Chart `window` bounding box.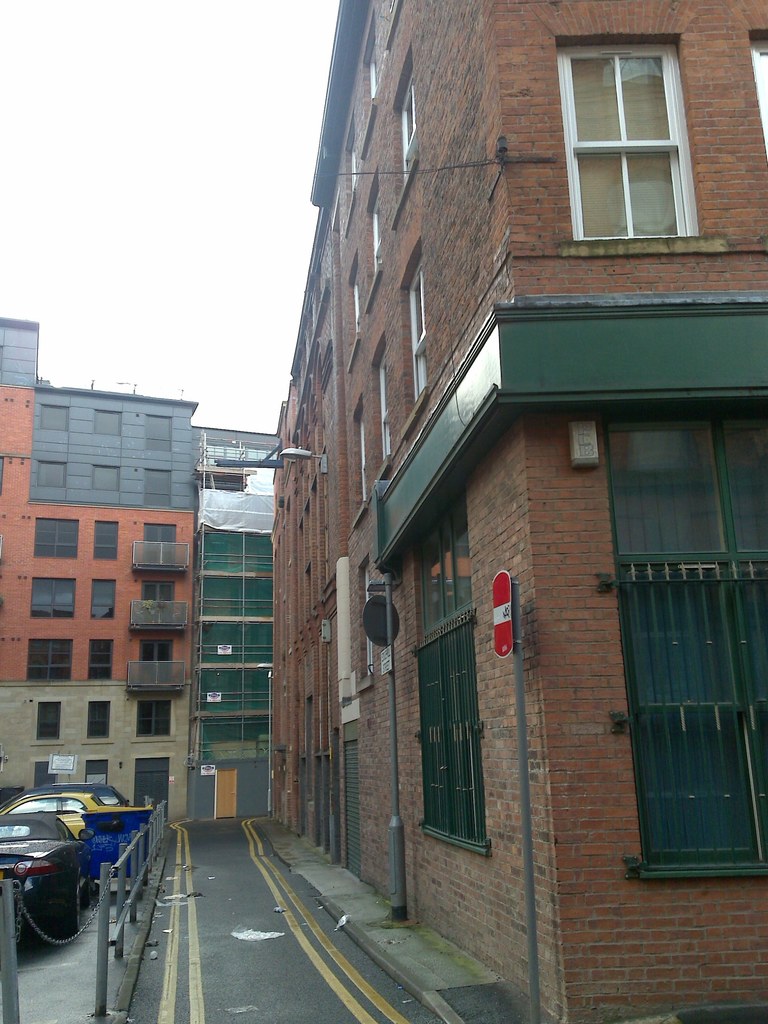
Charted: rect(37, 460, 63, 488).
